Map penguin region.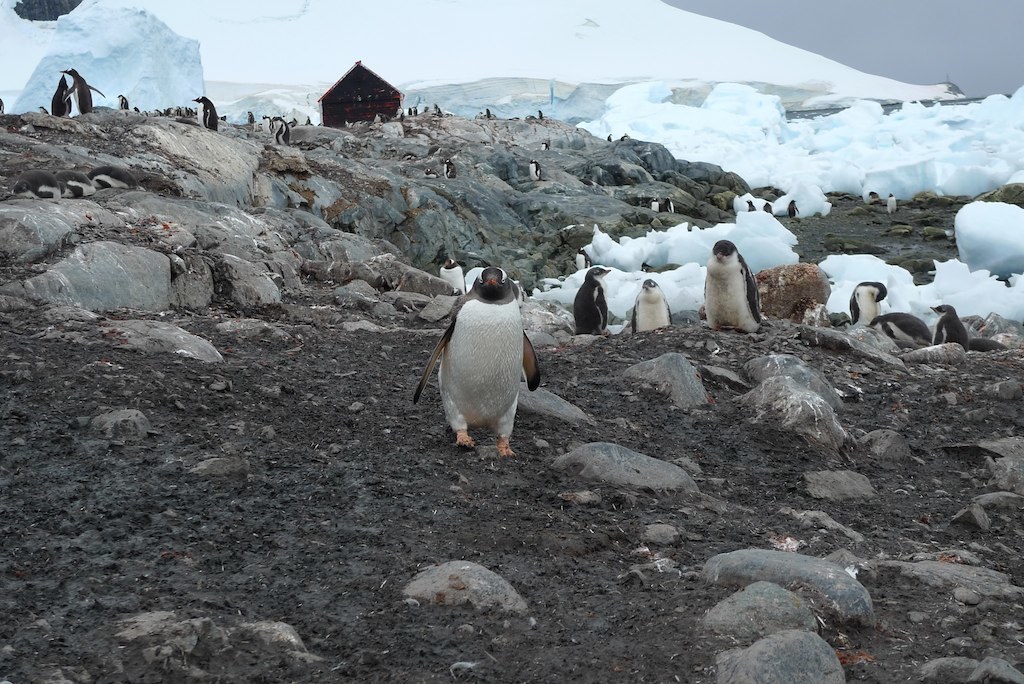
Mapped to box=[247, 111, 255, 125].
